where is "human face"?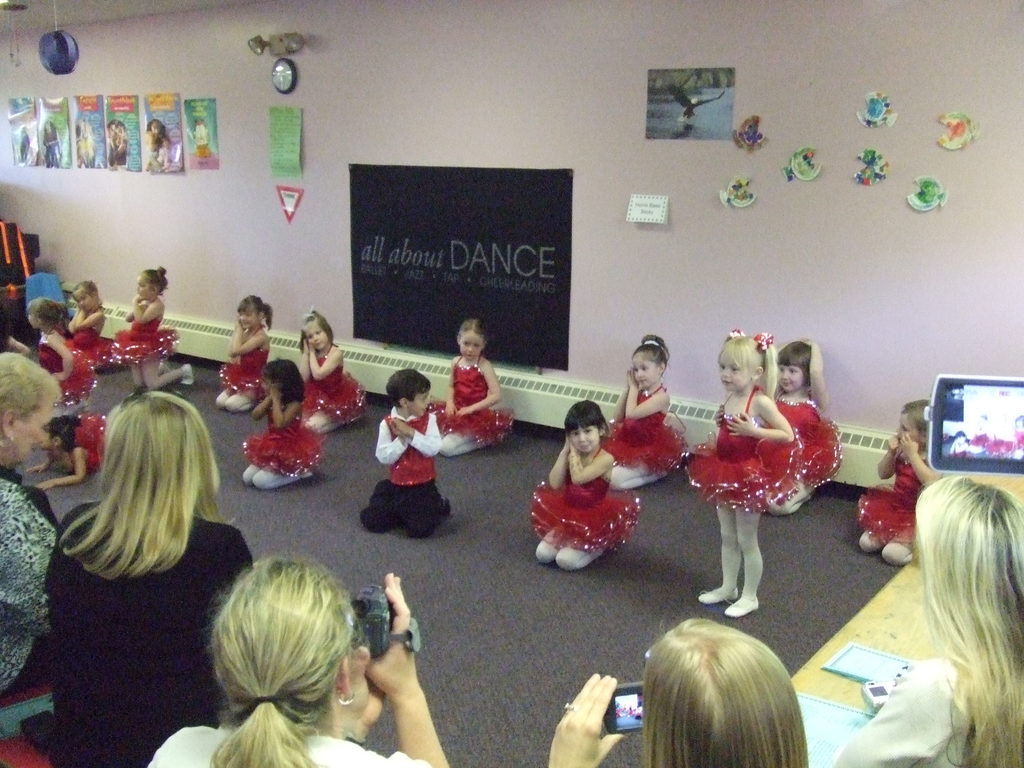
rect(259, 372, 271, 399).
